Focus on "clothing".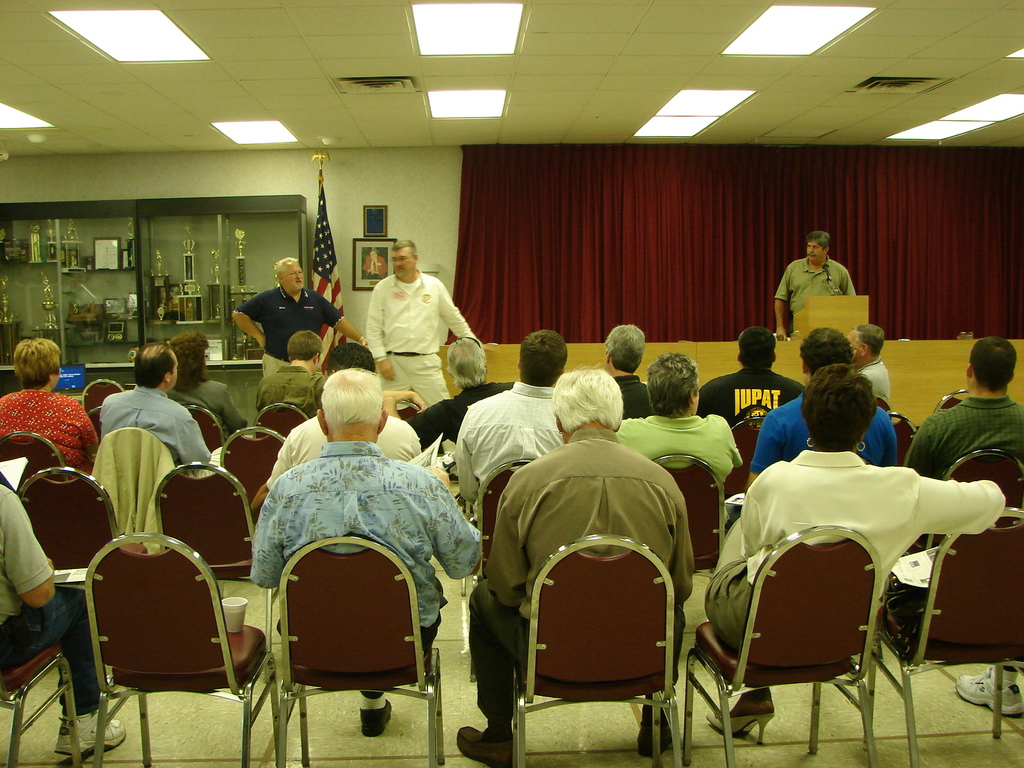
Focused at pyautogui.locateOnScreen(233, 287, 343, 389).
